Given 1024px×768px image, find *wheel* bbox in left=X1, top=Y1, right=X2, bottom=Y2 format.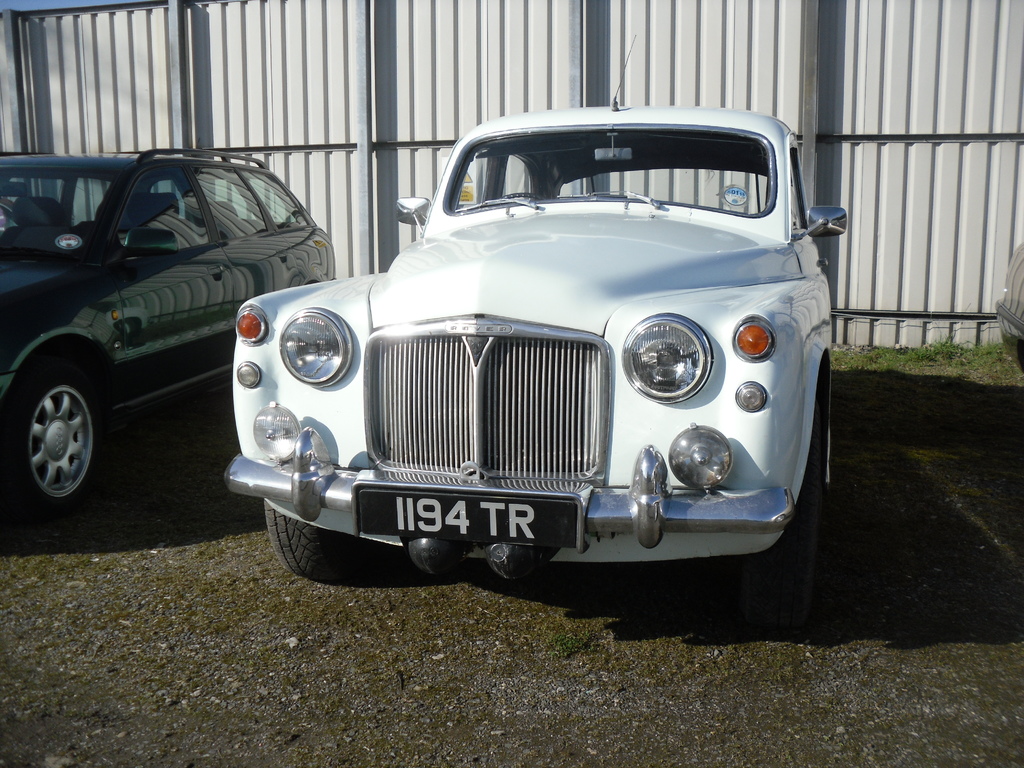
left=264, top=501, right=340, bottom=580.
